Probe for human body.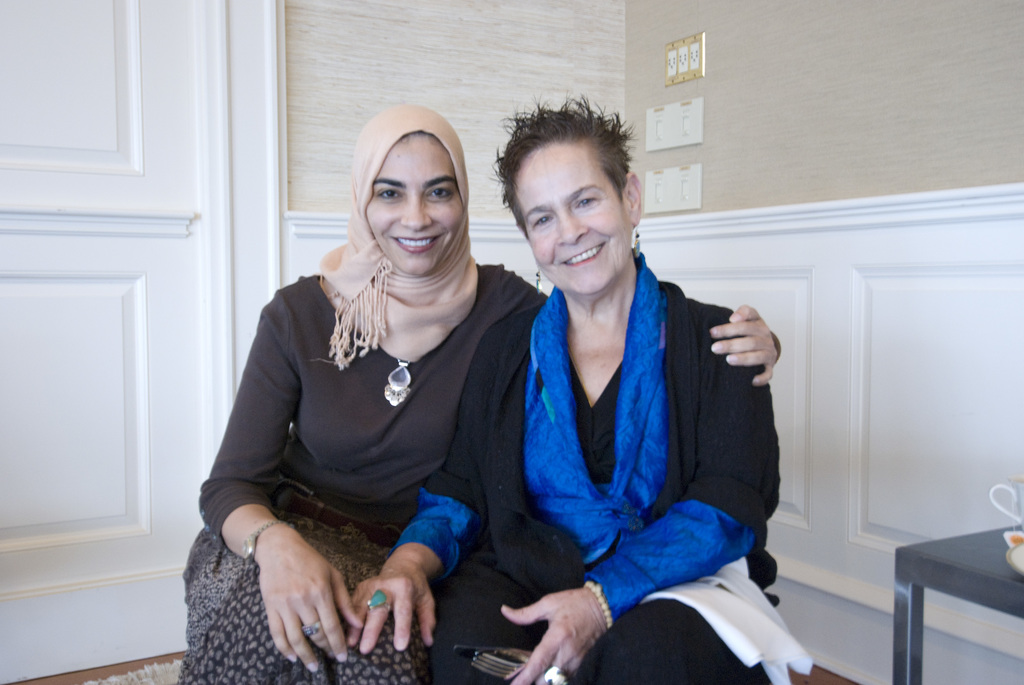
Probe result: box(218, 128, 533, 684).
